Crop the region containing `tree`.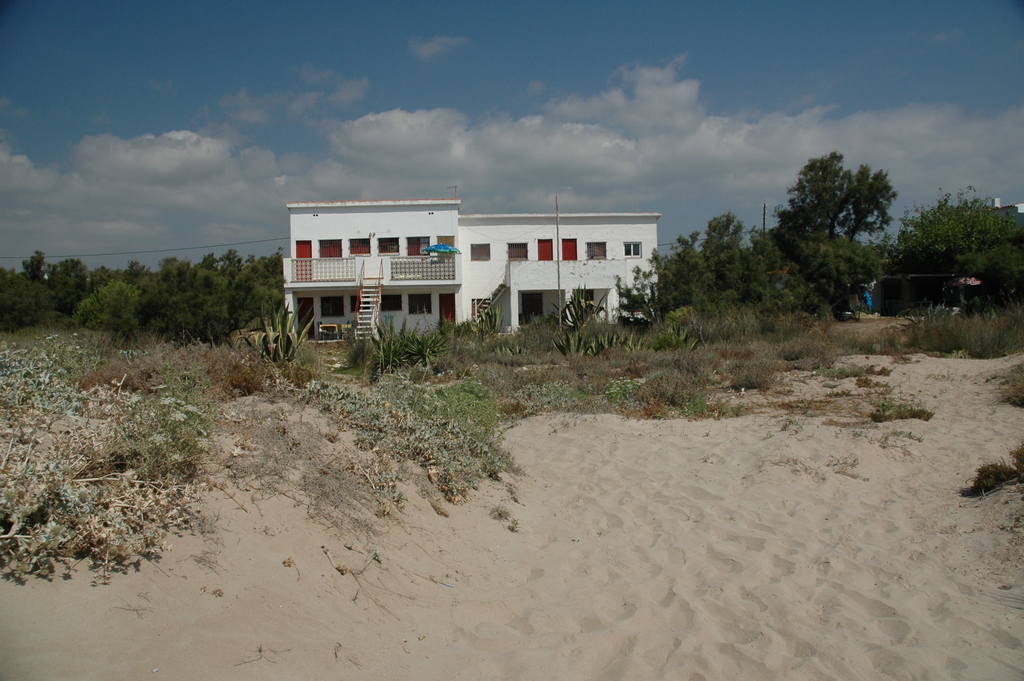
Crop region: 148:286:188:327.
